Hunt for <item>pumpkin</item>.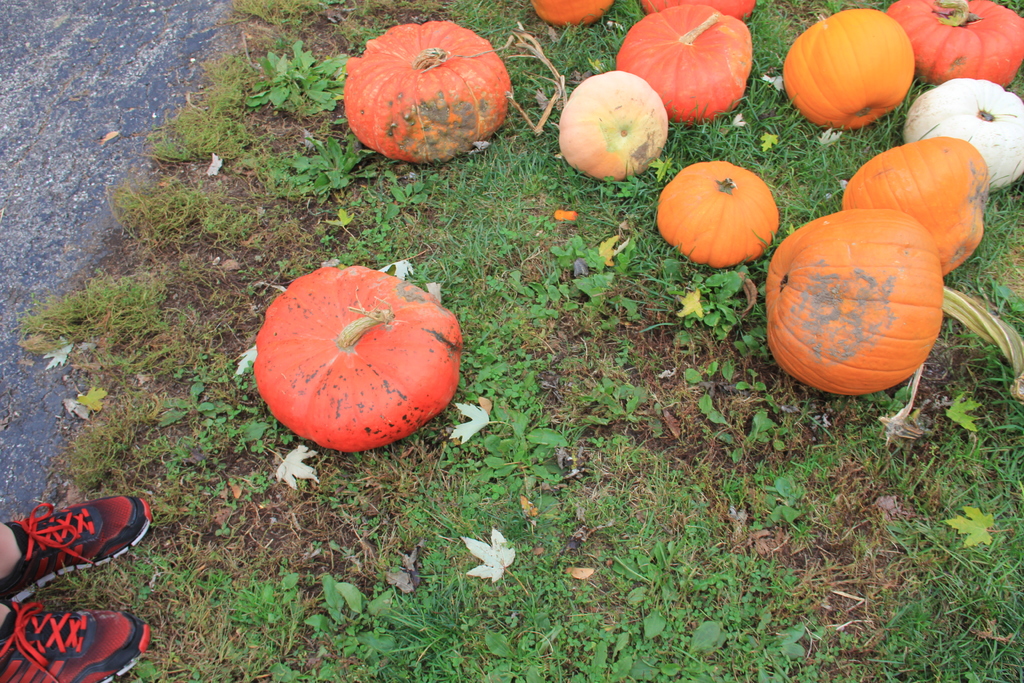
Hunted down at BBox(840, 132, 991, 273).
